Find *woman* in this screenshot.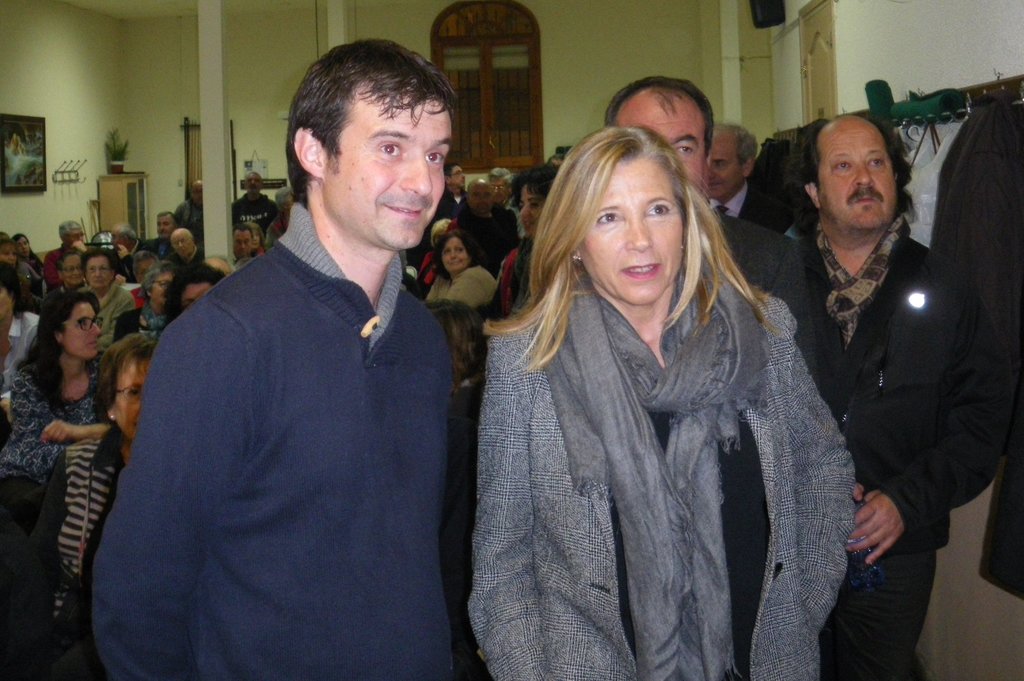
The bounding box for *woman* is <box>123,264,190,355</box>.
